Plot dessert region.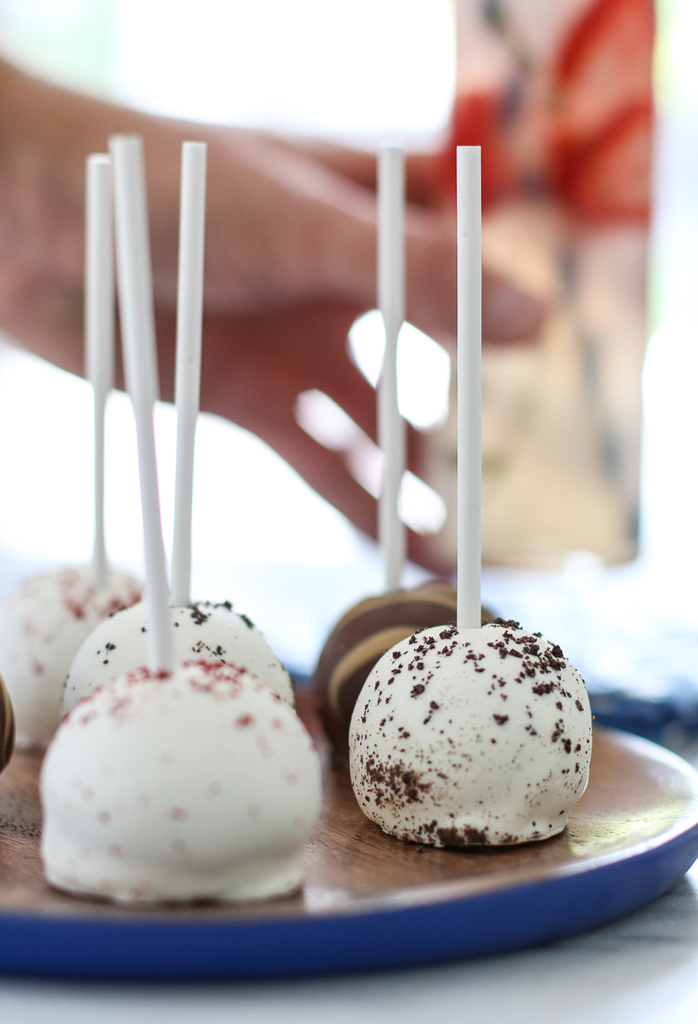
Plotted at {"left": 349, "top": 618, "right": 597, "bottom": 847}.
